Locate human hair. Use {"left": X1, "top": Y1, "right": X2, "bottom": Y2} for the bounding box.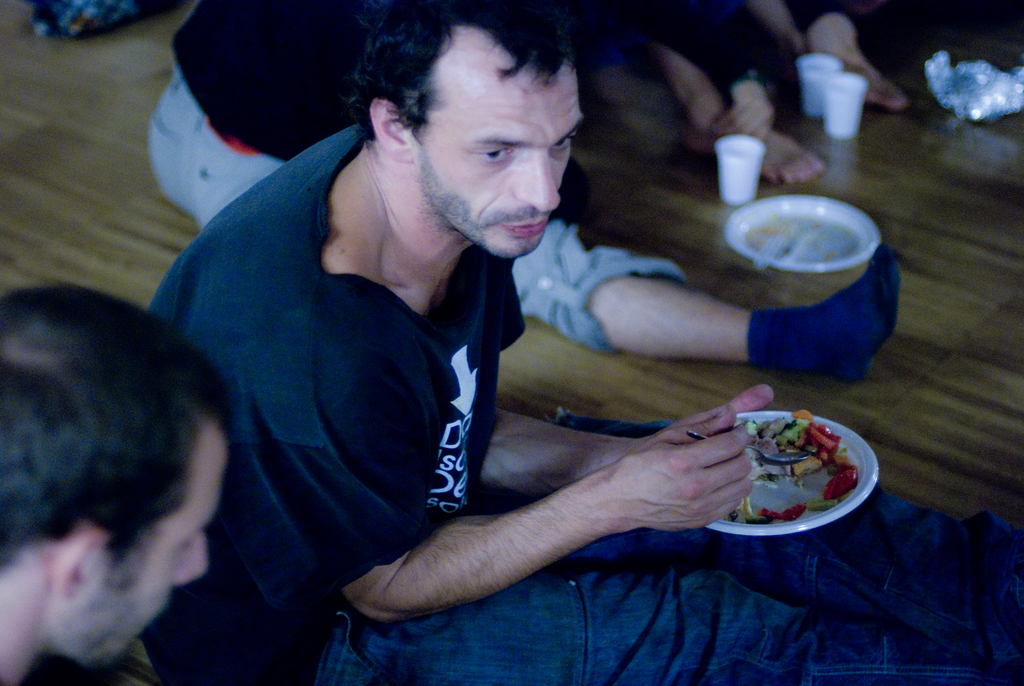
{"left": 348, "top": 3, "right": 588, "bottom": 146}.
